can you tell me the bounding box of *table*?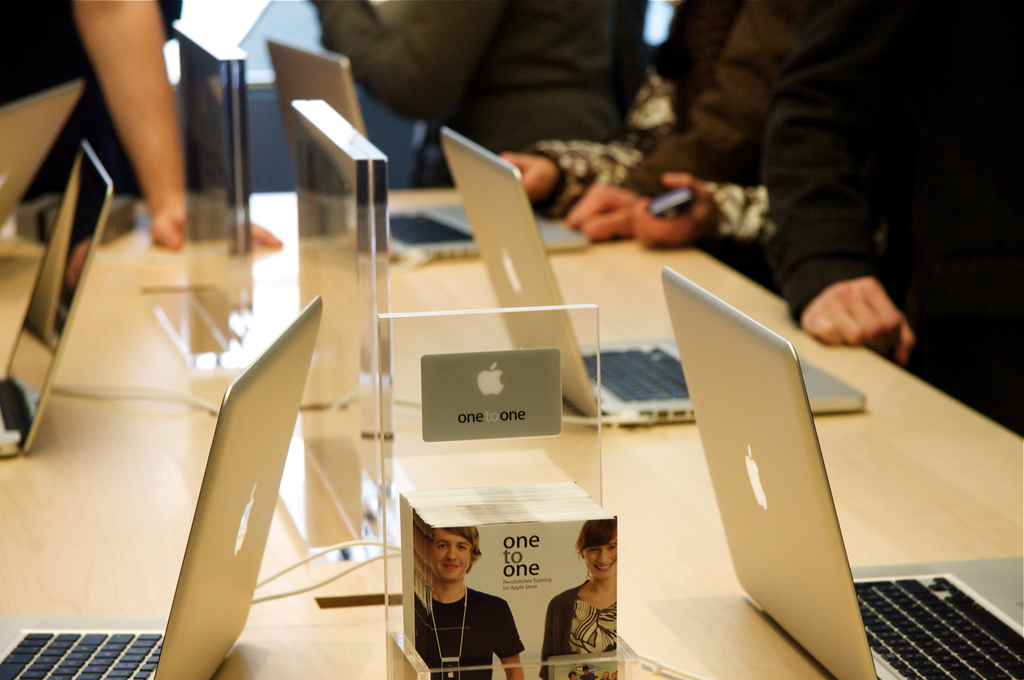
pyautogui.locateOnScreen(0, 187, 1023, 679).
